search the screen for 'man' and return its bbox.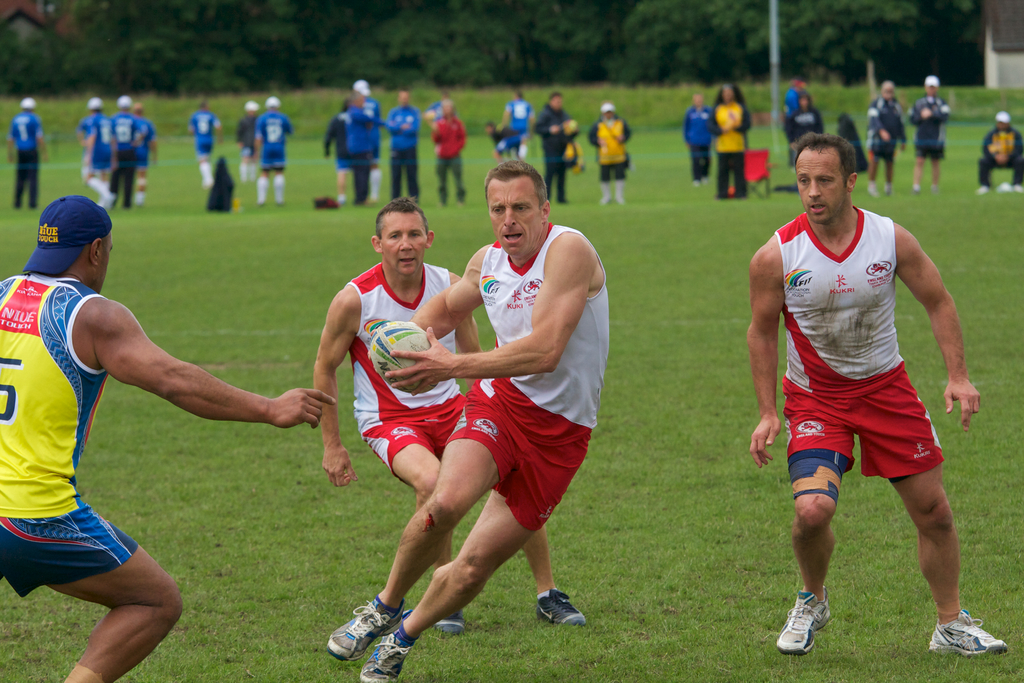
Found: 388, 88, 417, 199.
